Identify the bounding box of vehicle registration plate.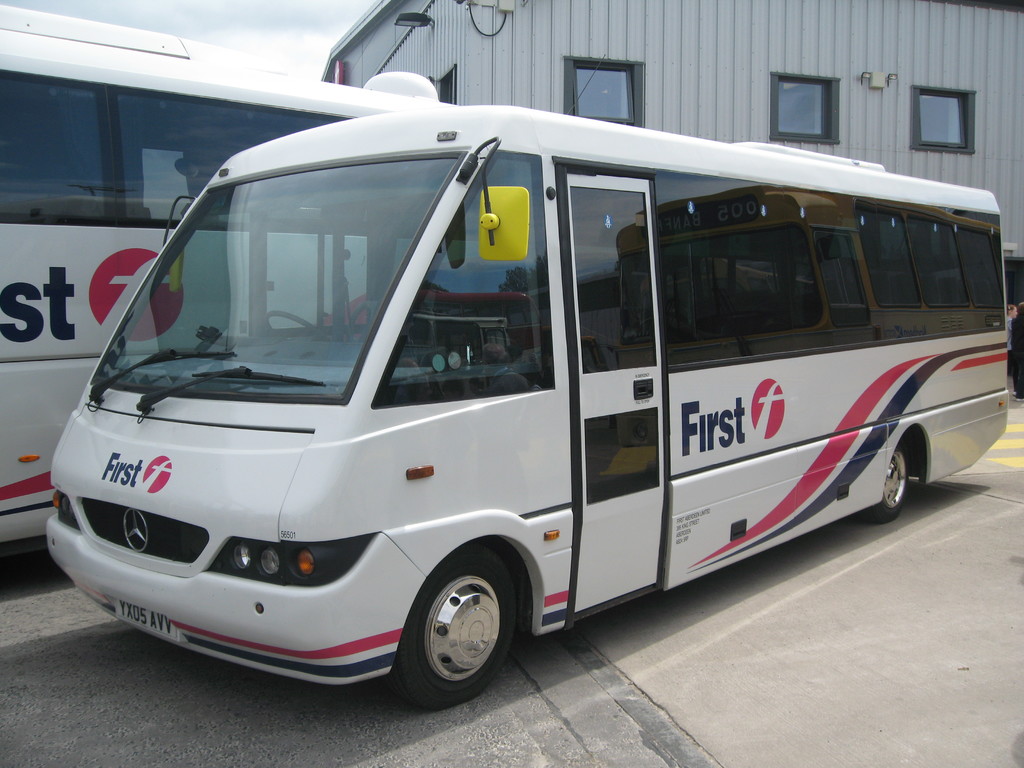
{"left": 113, "top": 605, "right": 177, "bottom": 637}.
